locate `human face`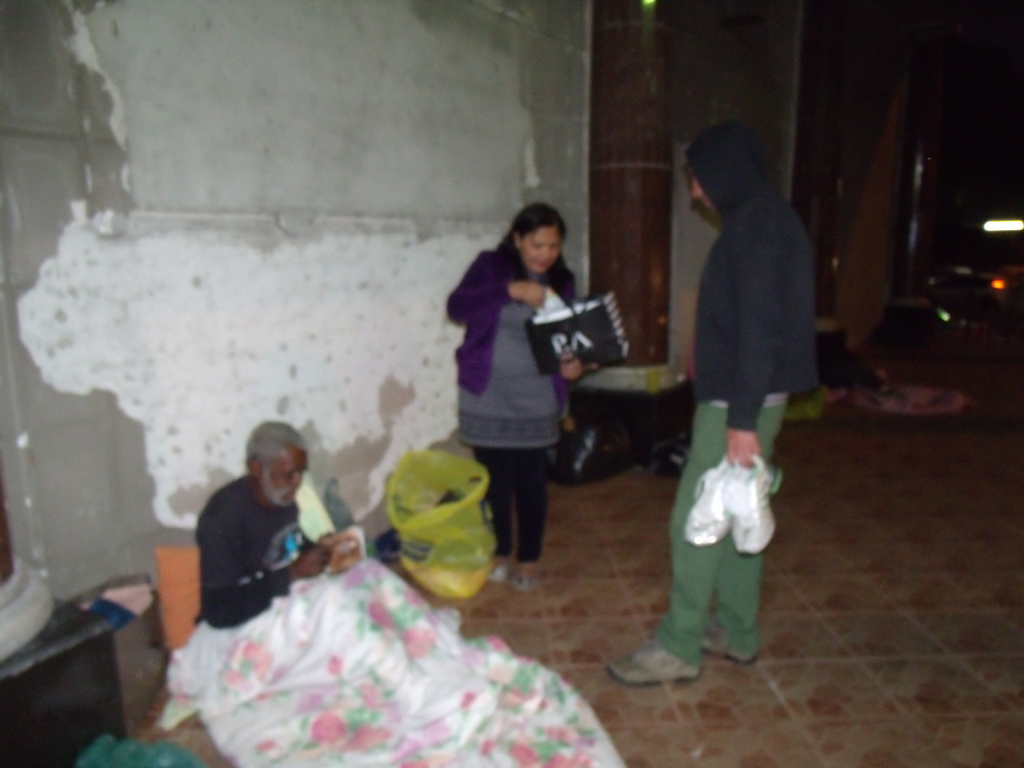
select_region(520, 224, 563, 276)
